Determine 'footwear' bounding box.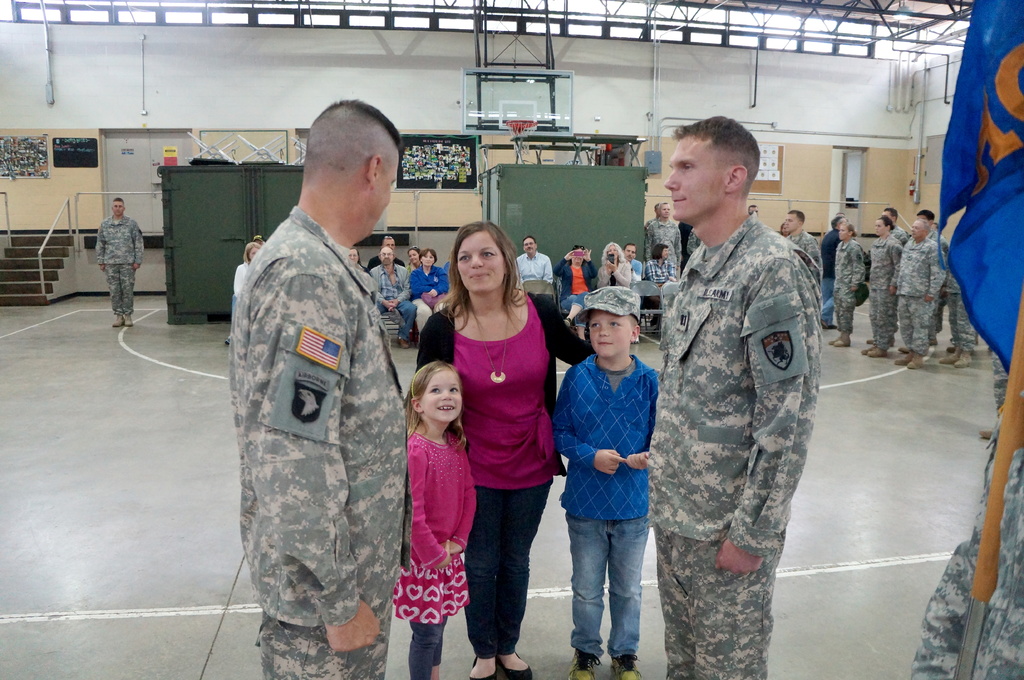
Determined: box(609, 644, 648, 679).
